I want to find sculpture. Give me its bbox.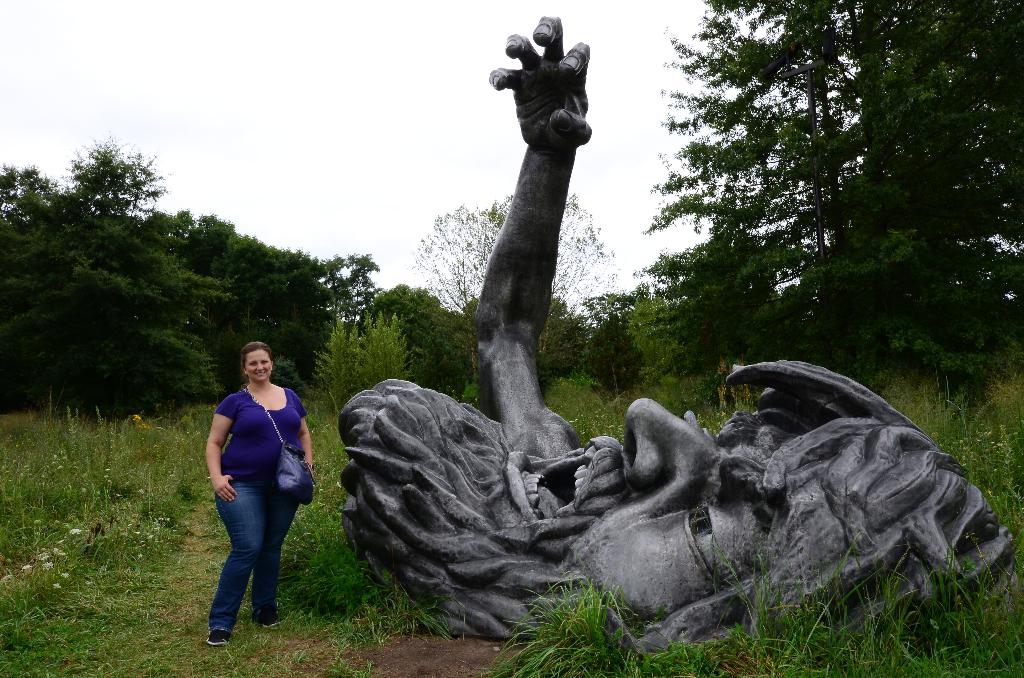
328:12:1021:656.
